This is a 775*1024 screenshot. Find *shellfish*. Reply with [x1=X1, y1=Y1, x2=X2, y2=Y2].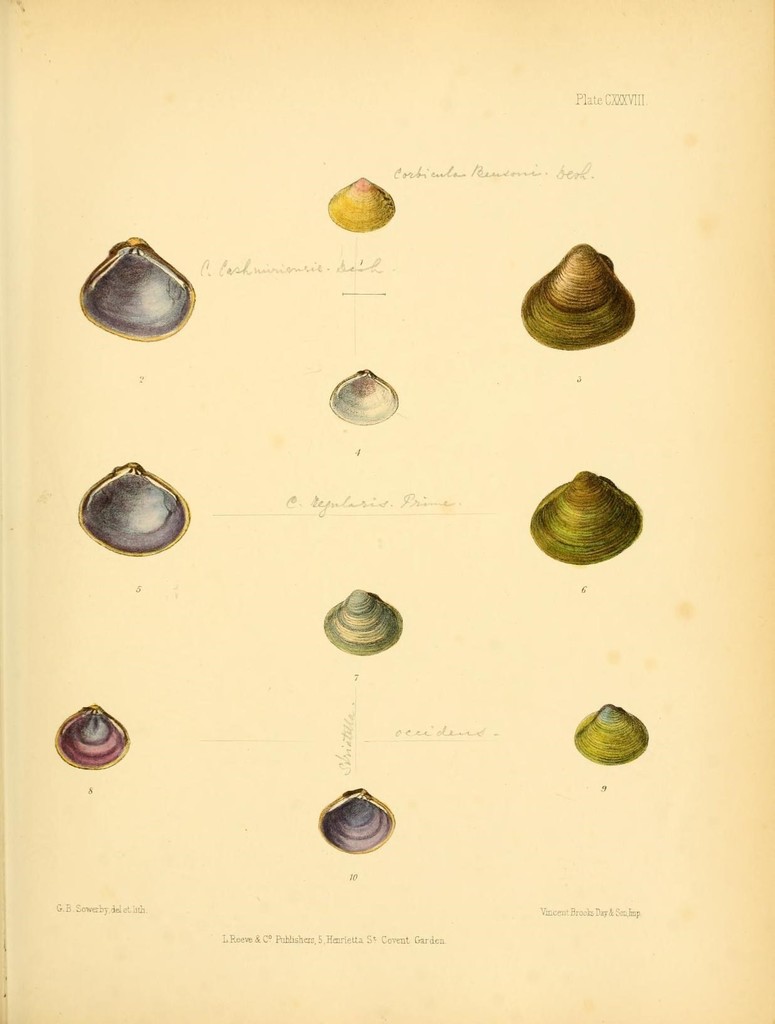
[x1=77, y1=232, x2=203, y2=344].
